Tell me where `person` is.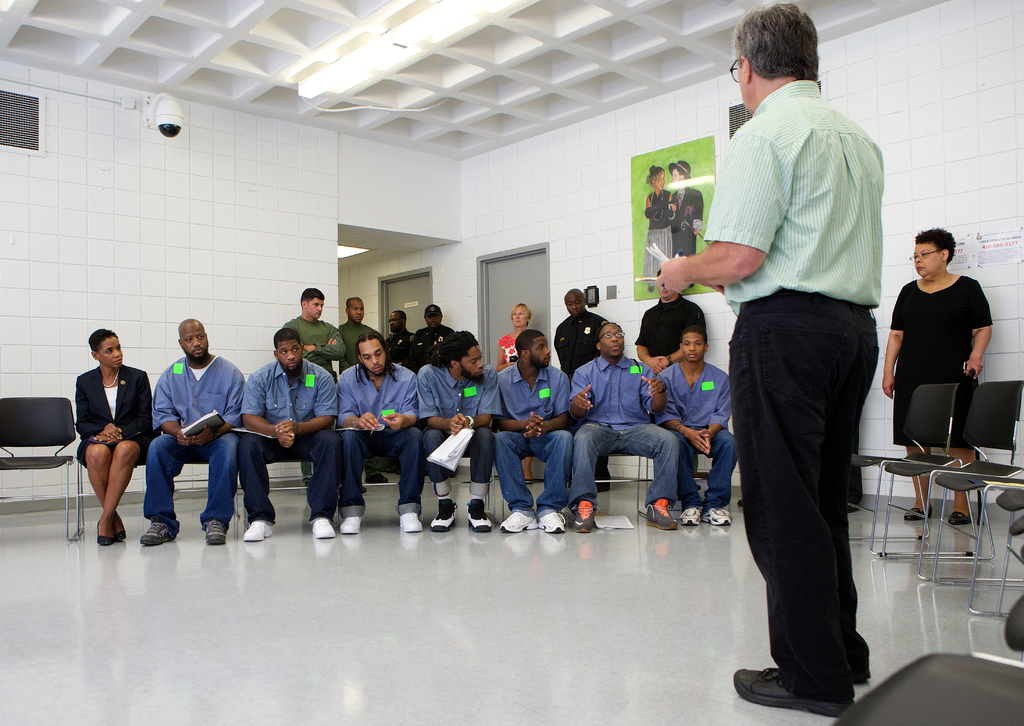
`person` is at [881, 227, 994, 524].
